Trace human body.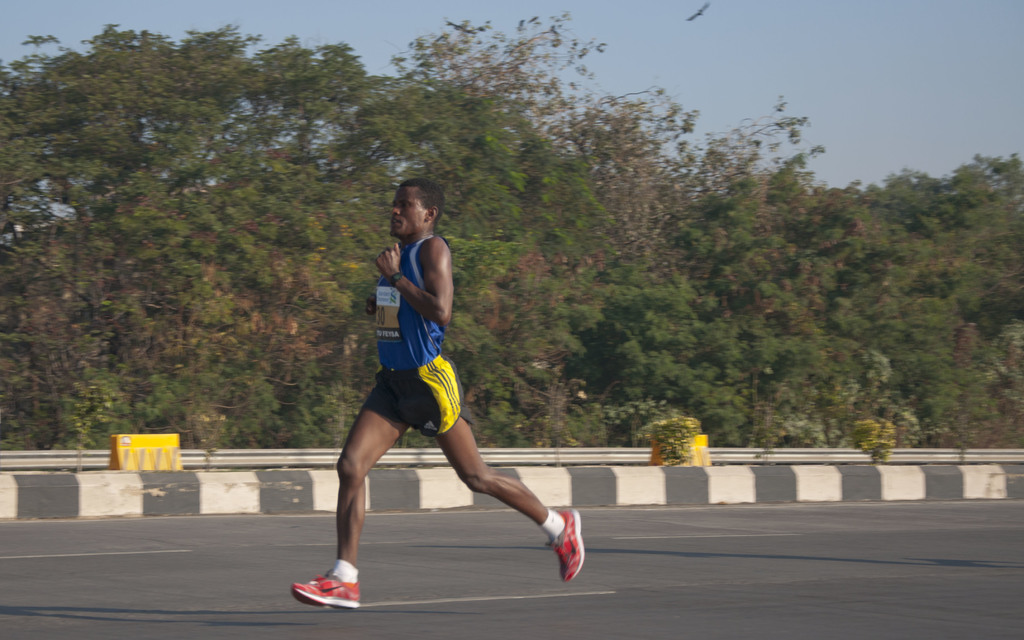
Traced to x1=314 y1=197 x2=564 y2=602.
